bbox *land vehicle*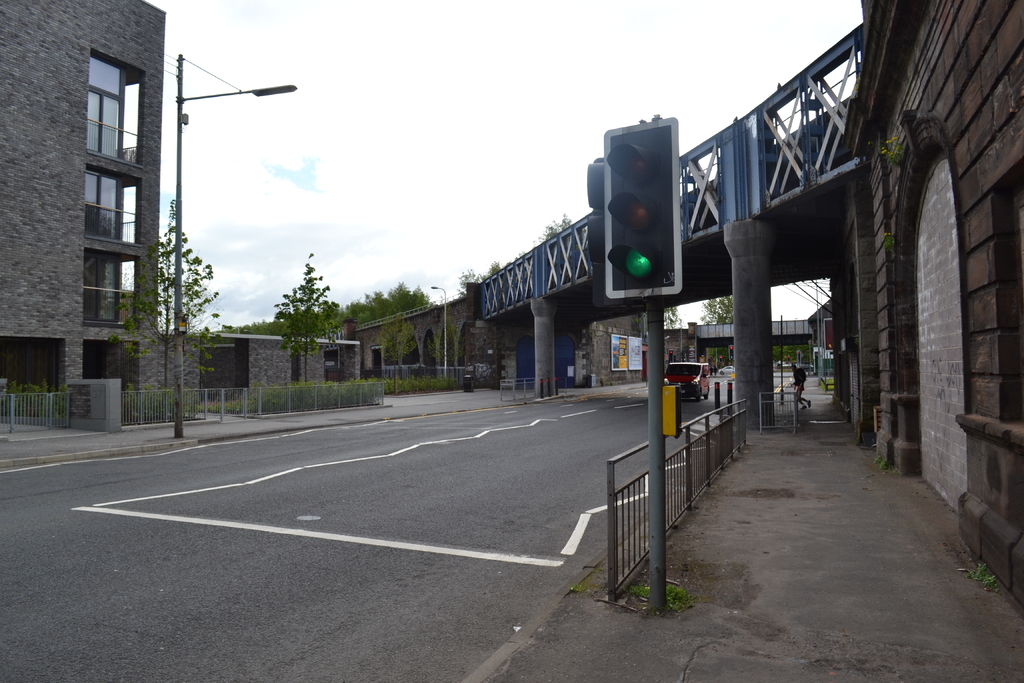
<region>662, 363, 710, 397</region>
